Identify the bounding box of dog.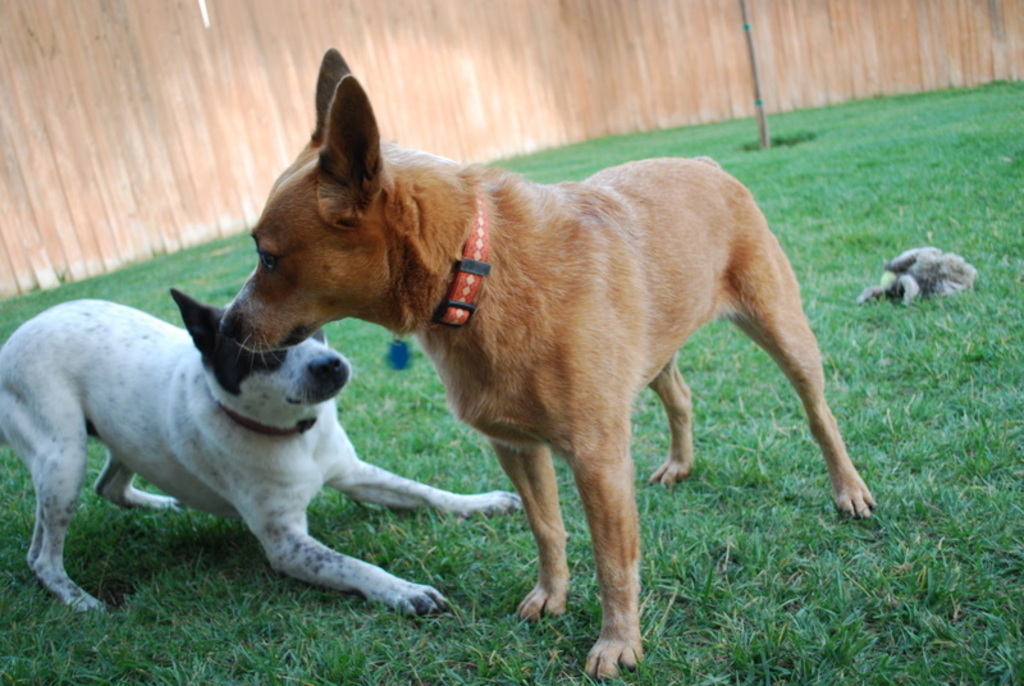
detection(214, 46, 874, 685).
